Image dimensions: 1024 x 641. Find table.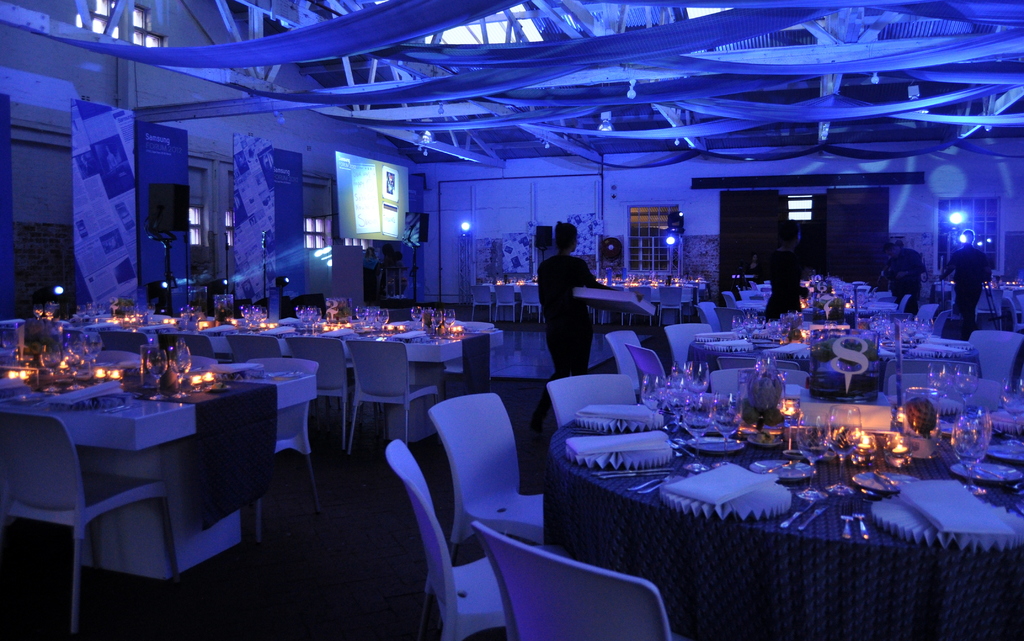
<box>74,315,505,395</box>.
